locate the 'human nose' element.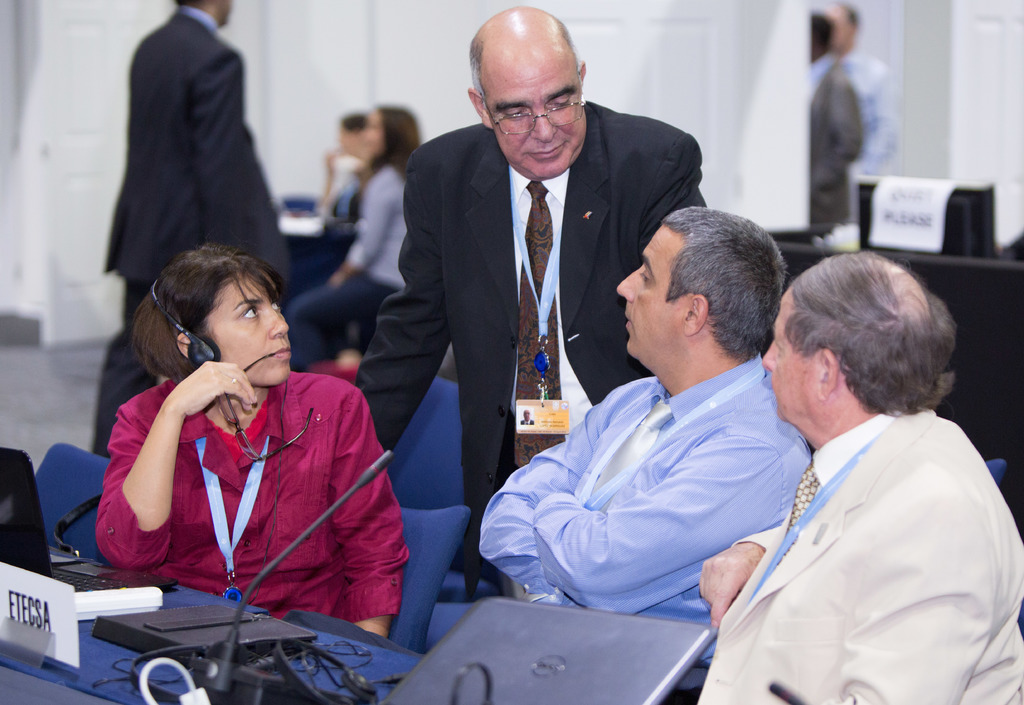
Element bbox: (left=529, top=104, right=556, bottom=142).
